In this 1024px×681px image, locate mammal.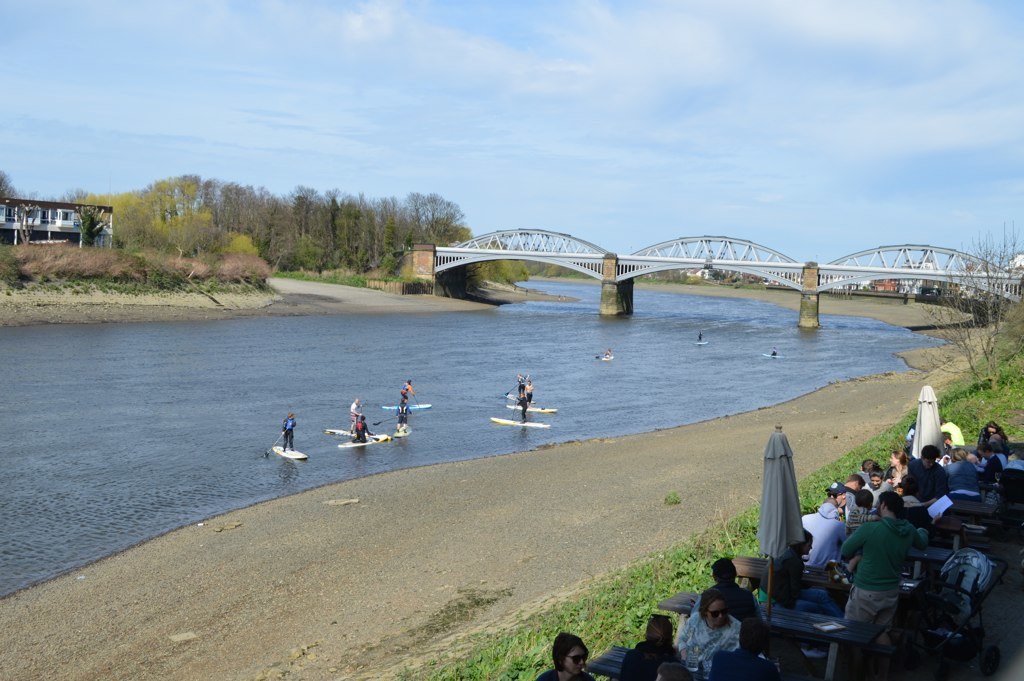
Bounding box: <bbox>835, 472, 874, 531</bbox>.
